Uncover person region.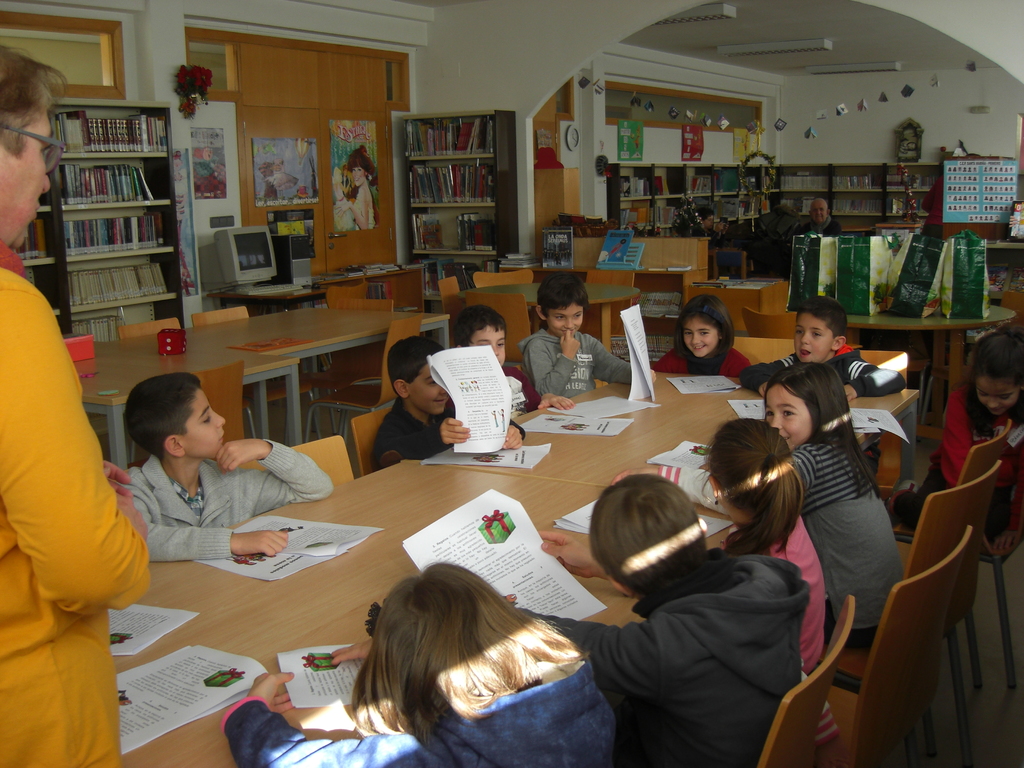
Uncovered: (left=792, top=190, right=856, bottom=255).
